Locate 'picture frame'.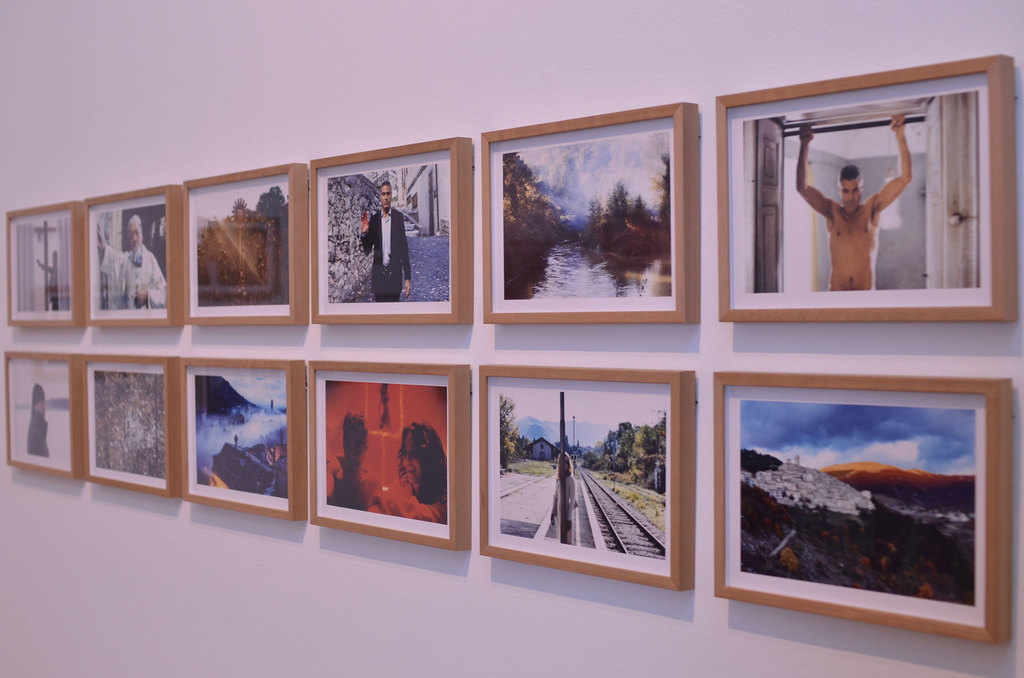
Bounding box: 5:352:84:482.
